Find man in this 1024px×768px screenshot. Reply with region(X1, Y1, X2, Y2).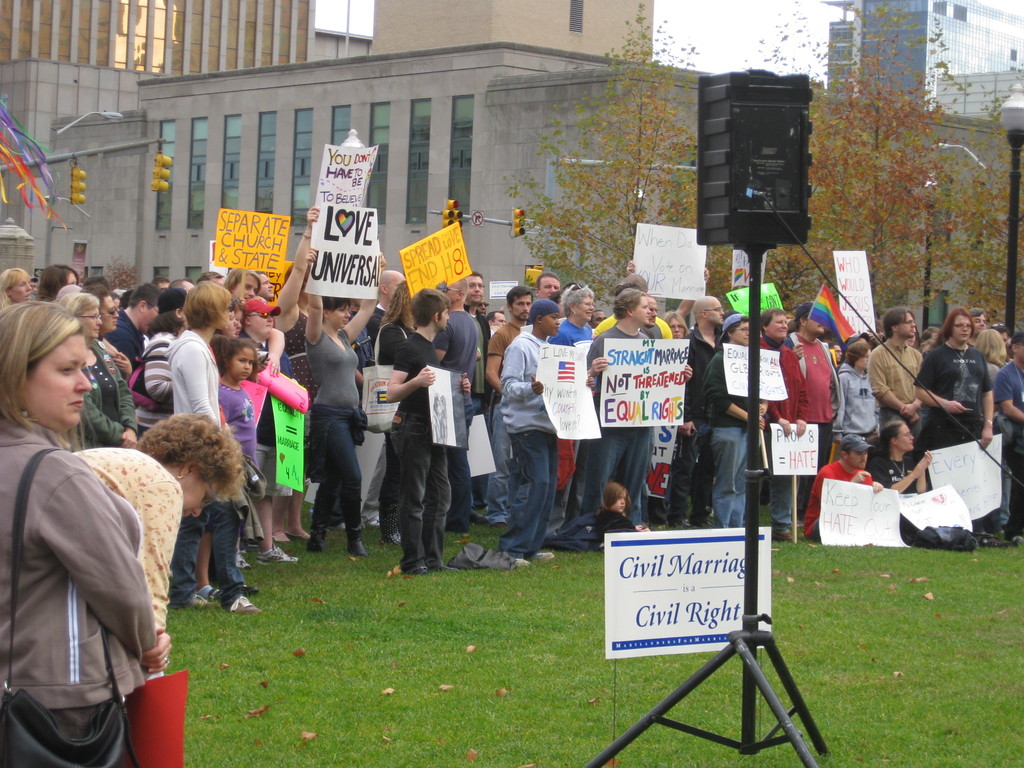
region(587, 309, 604, 330).
